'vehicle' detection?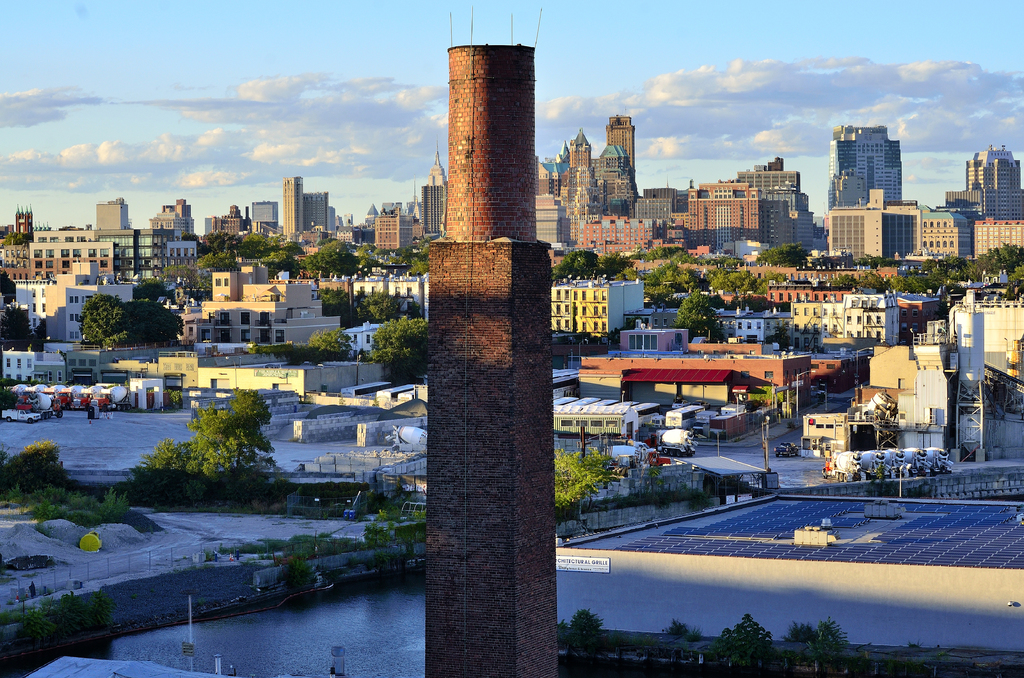
box=[387, 424, 431, 451]
